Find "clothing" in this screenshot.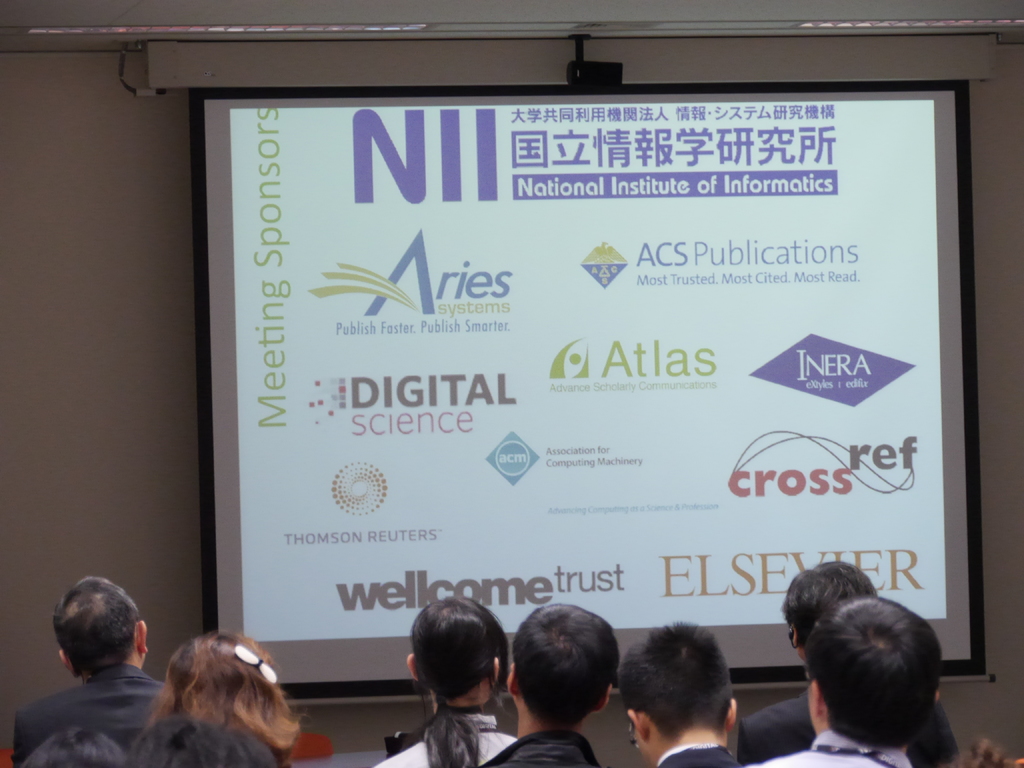
The bounding box for "clothing" is [648, 736, 751, 767].
